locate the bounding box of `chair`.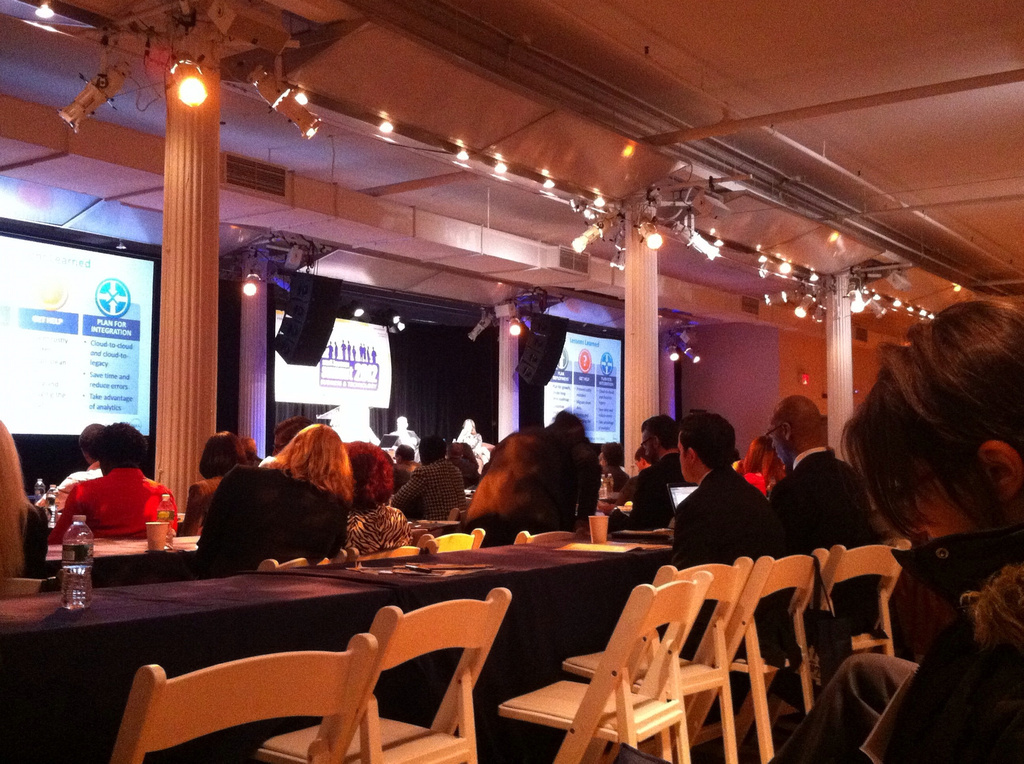
Bounding box: bbox(94, 651, 380, 763).
